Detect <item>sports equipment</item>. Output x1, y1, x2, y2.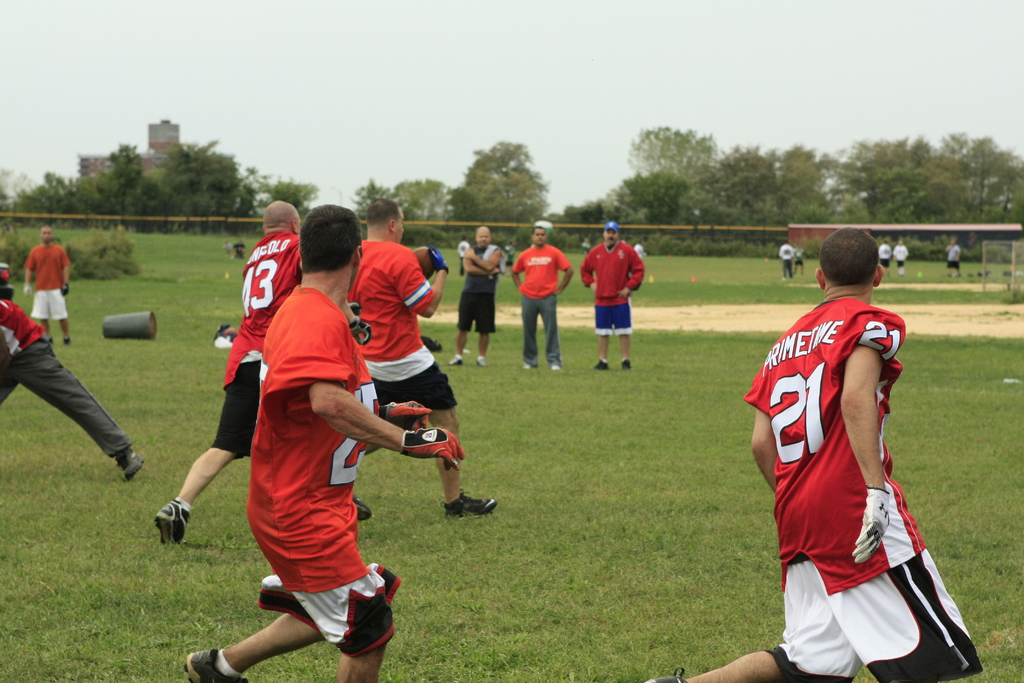
352, 496, 371, 521.
